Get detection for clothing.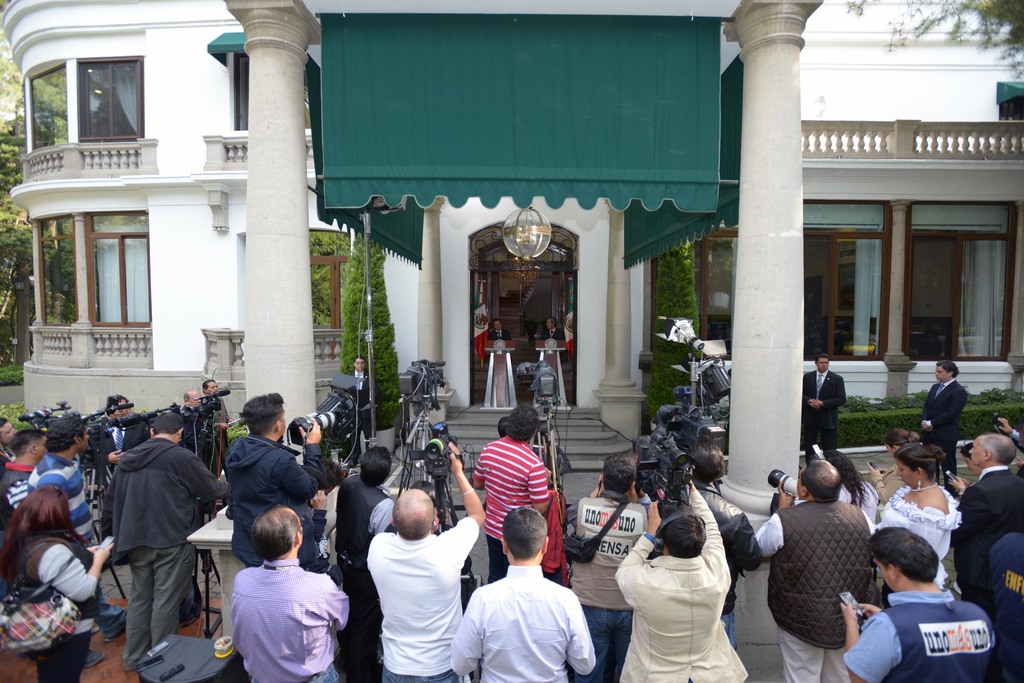
Detection: x1=844, y1=591, x2=997, y2=682.
